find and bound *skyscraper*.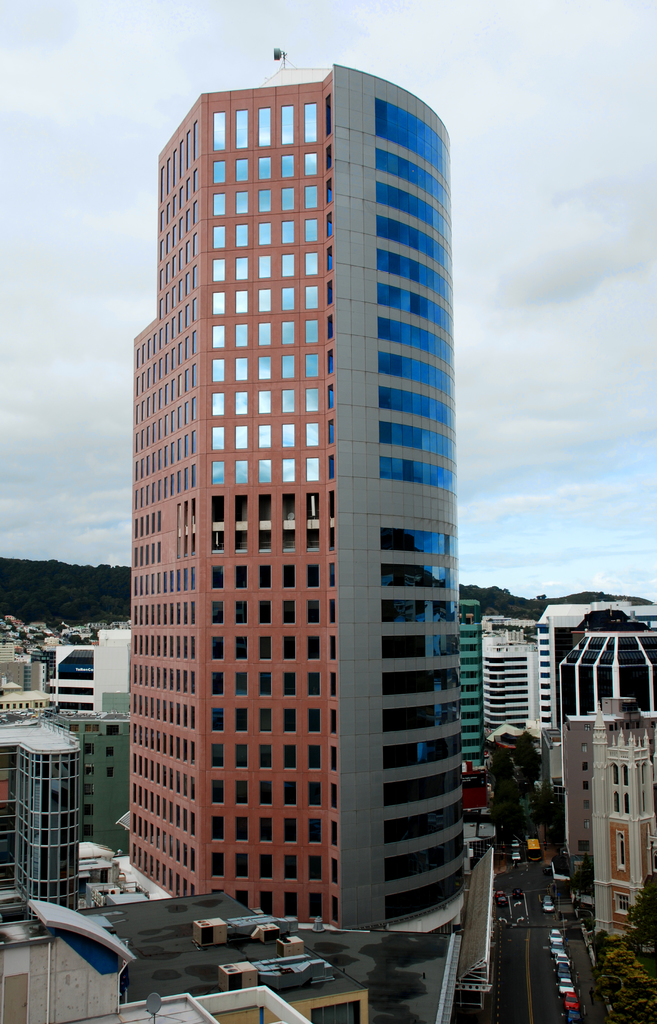
Bound: left=556, top=607, right=656, bottom=948.
